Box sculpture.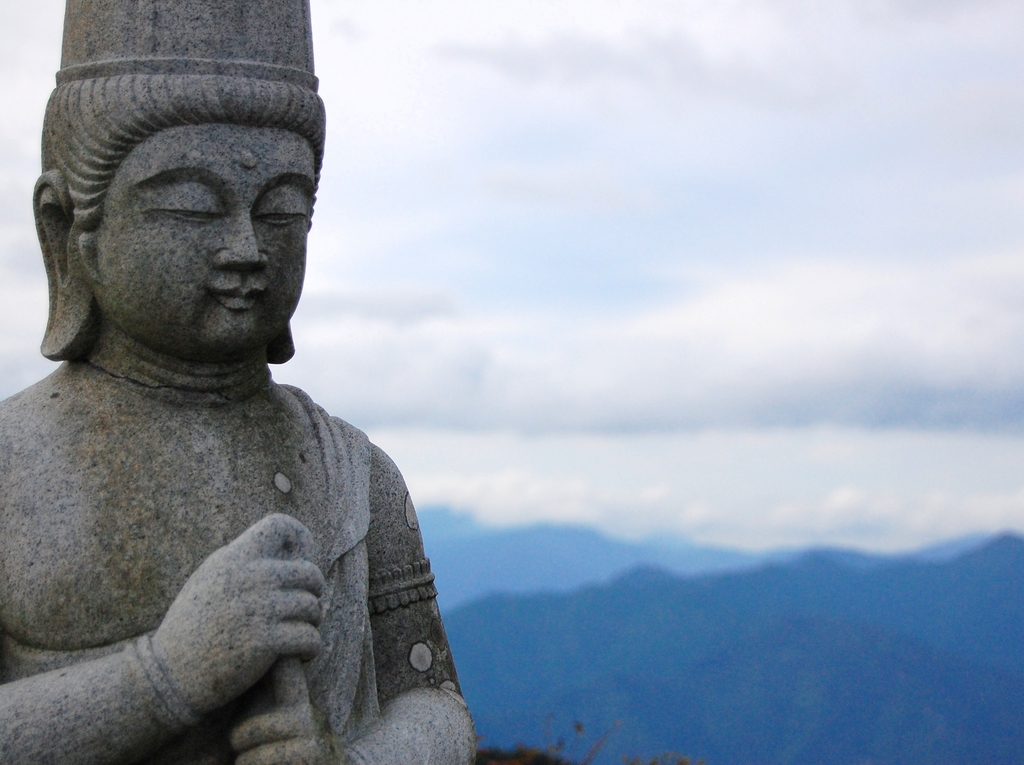
0/0/479/764.
